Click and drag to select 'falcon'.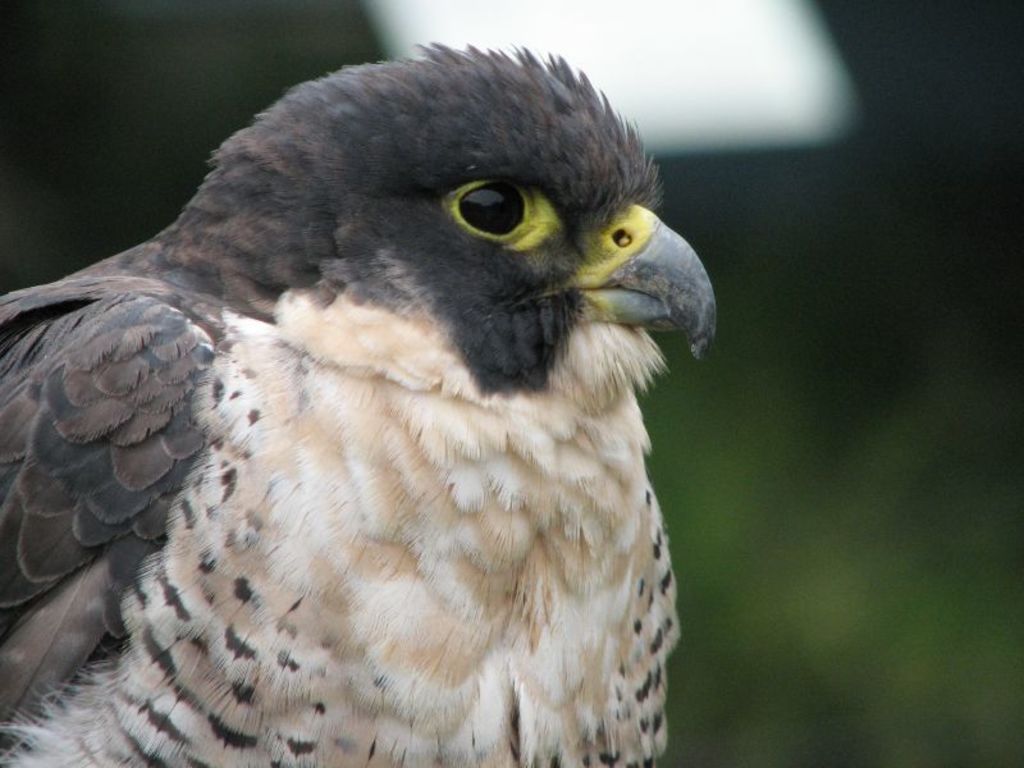
Selection: 0:47:718:767.
